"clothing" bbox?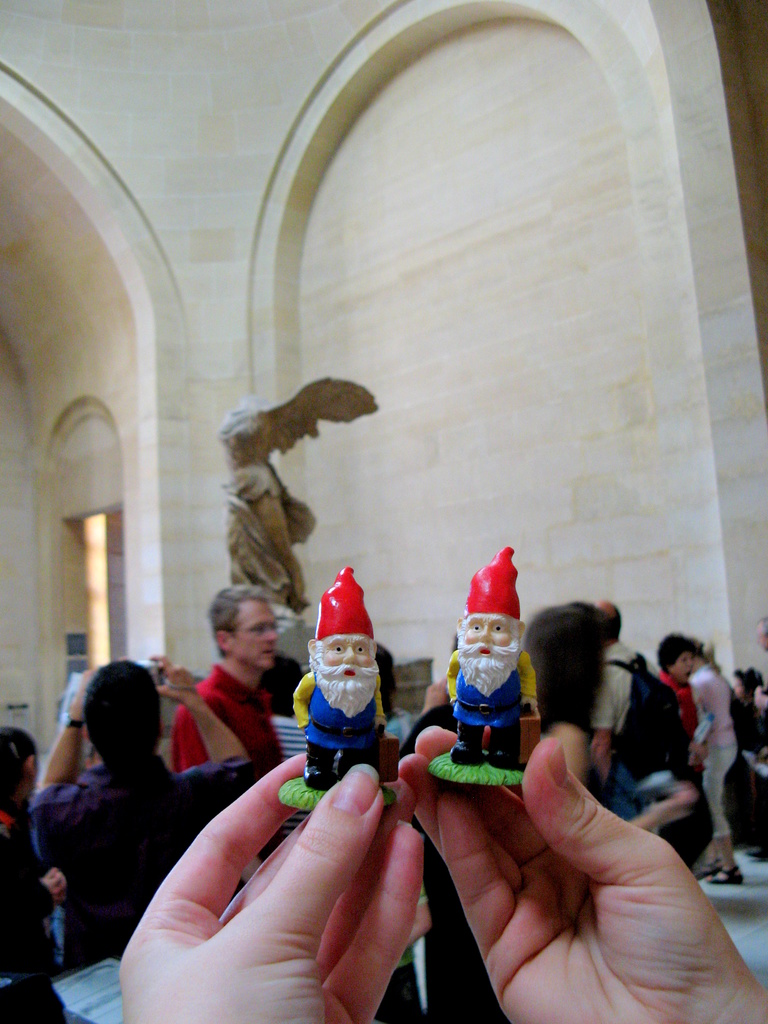
<box>281,592,410,797</box>
